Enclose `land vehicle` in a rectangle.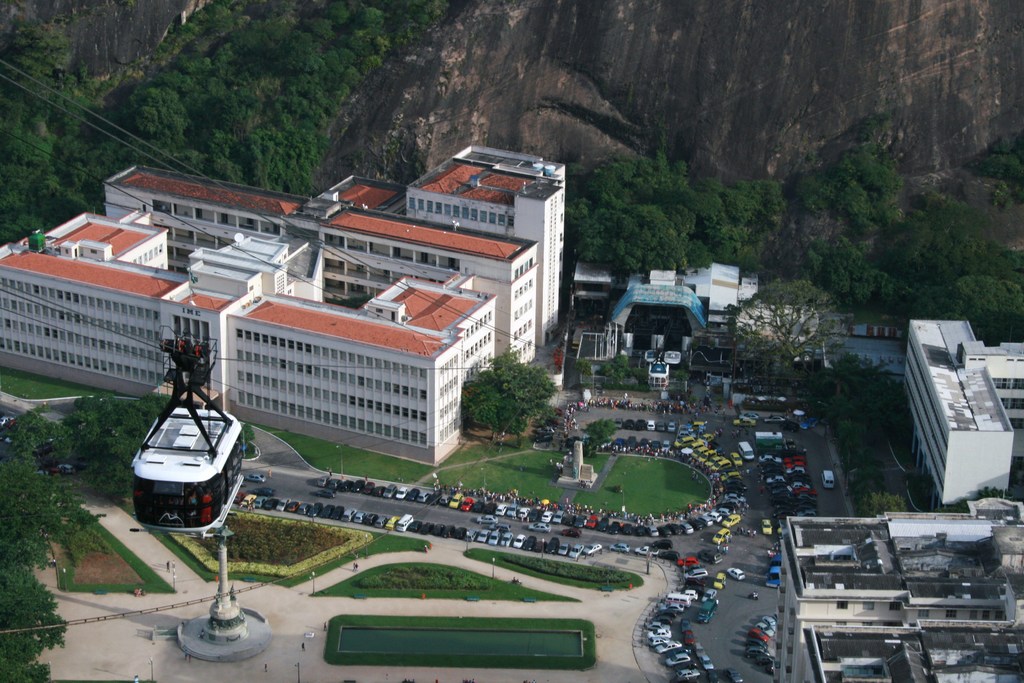
bbox=[416, 489, 430, 503].
